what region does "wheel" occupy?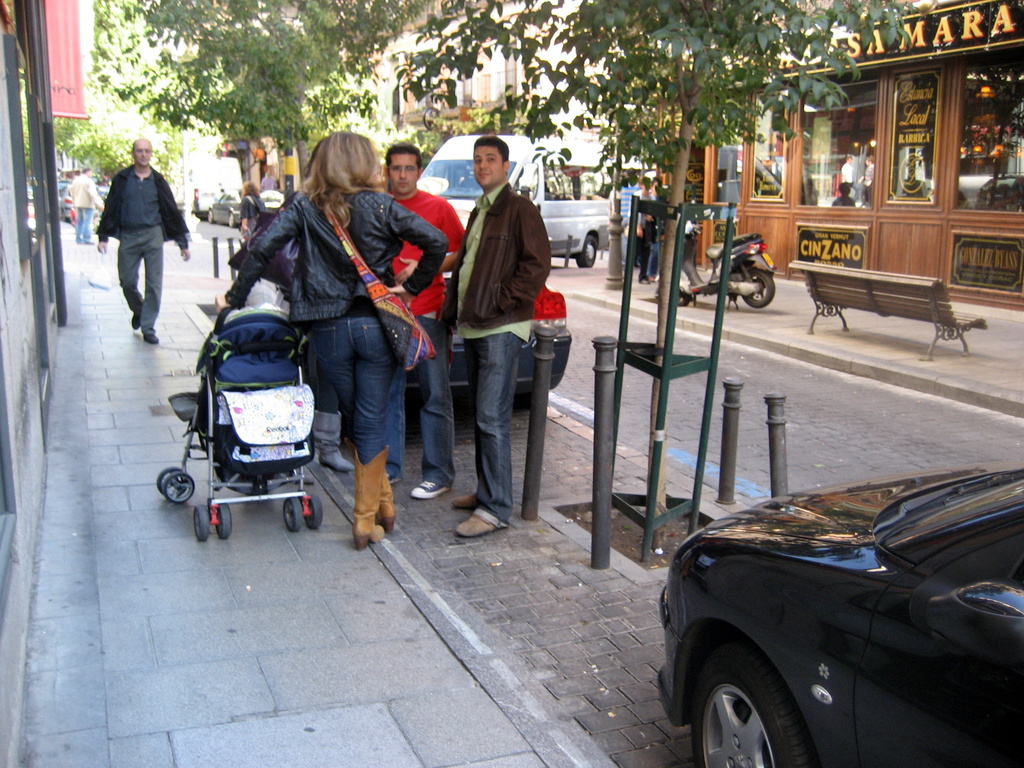
[308,494,321,525].
